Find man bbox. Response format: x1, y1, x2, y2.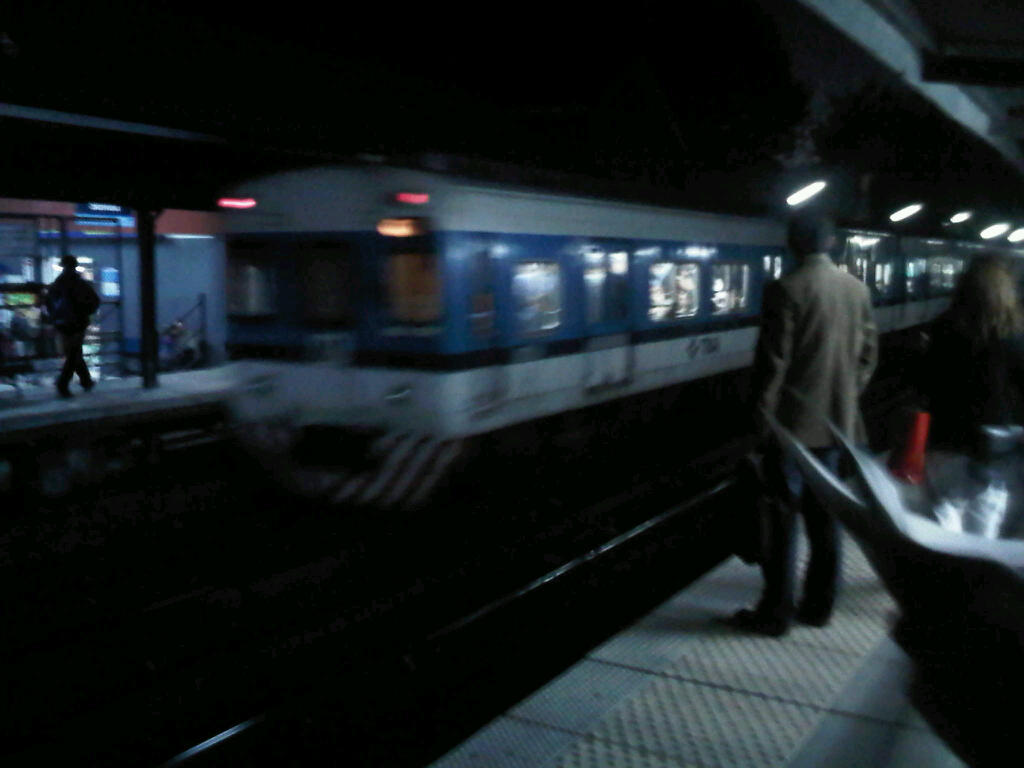
726, 199, 886, 637.
